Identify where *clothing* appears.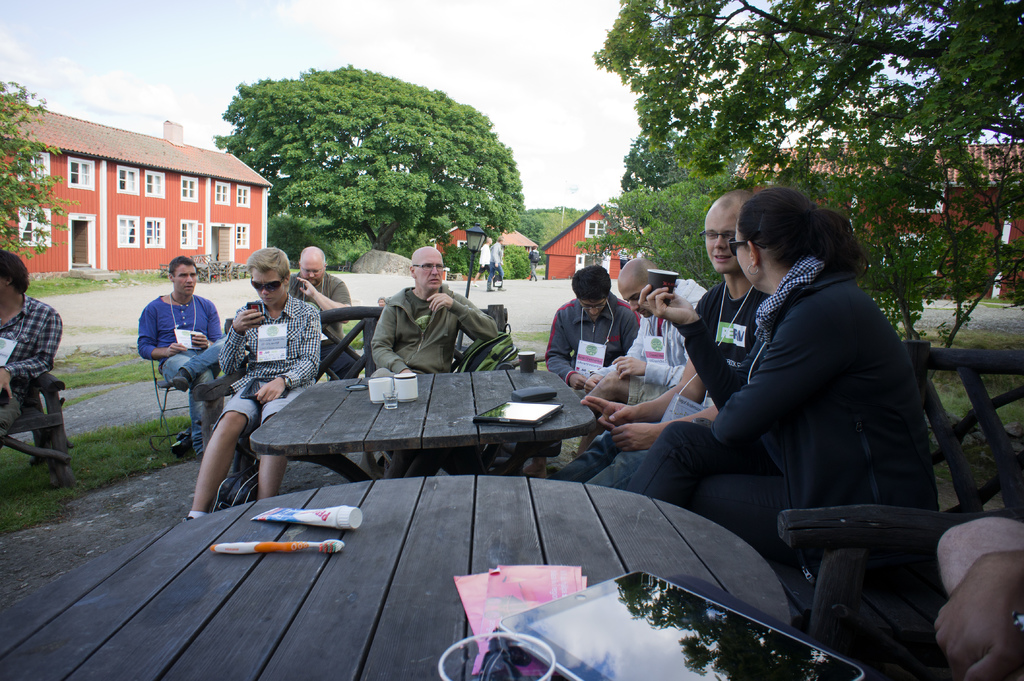
Appears at {"left": 291, "top": 263, "right": 359, "bottom": 372}.
